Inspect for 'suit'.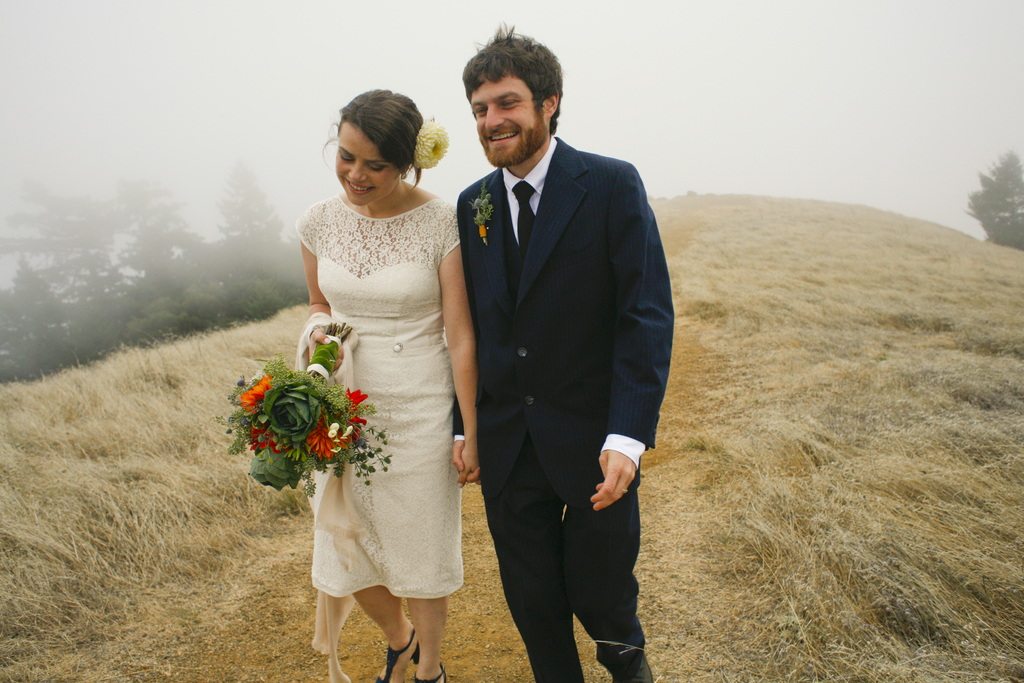
Inspection: BBox(461, 142, 671, 682).
